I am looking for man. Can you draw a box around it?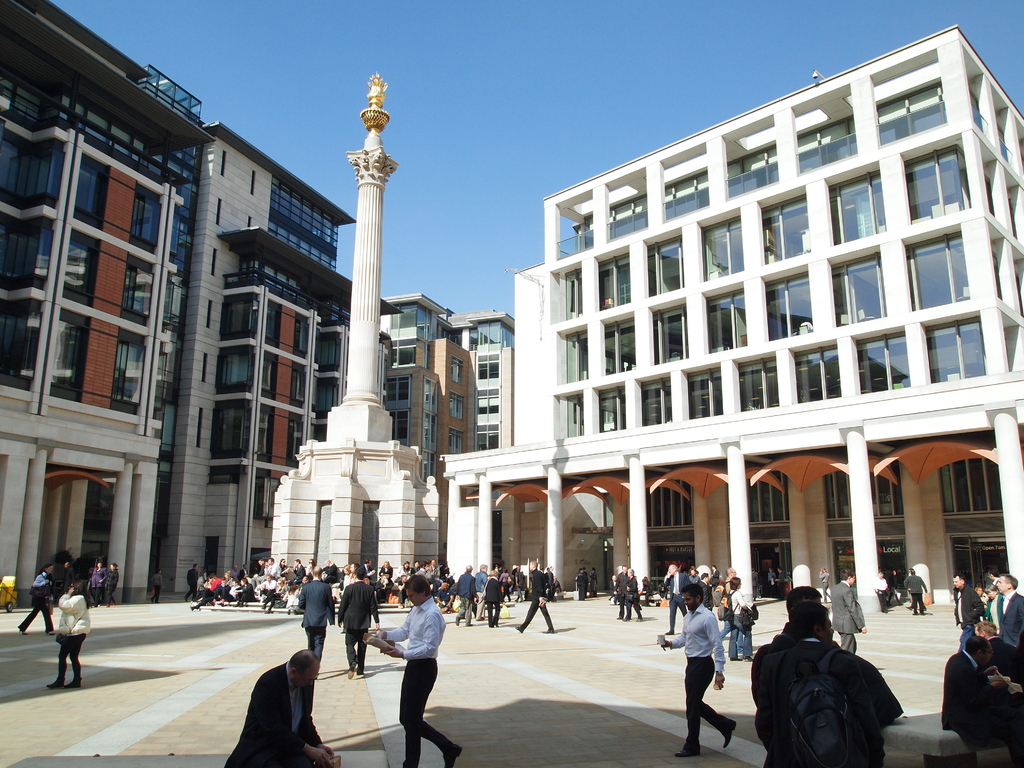
Sure, the bounding box is 335,566,381,679.
